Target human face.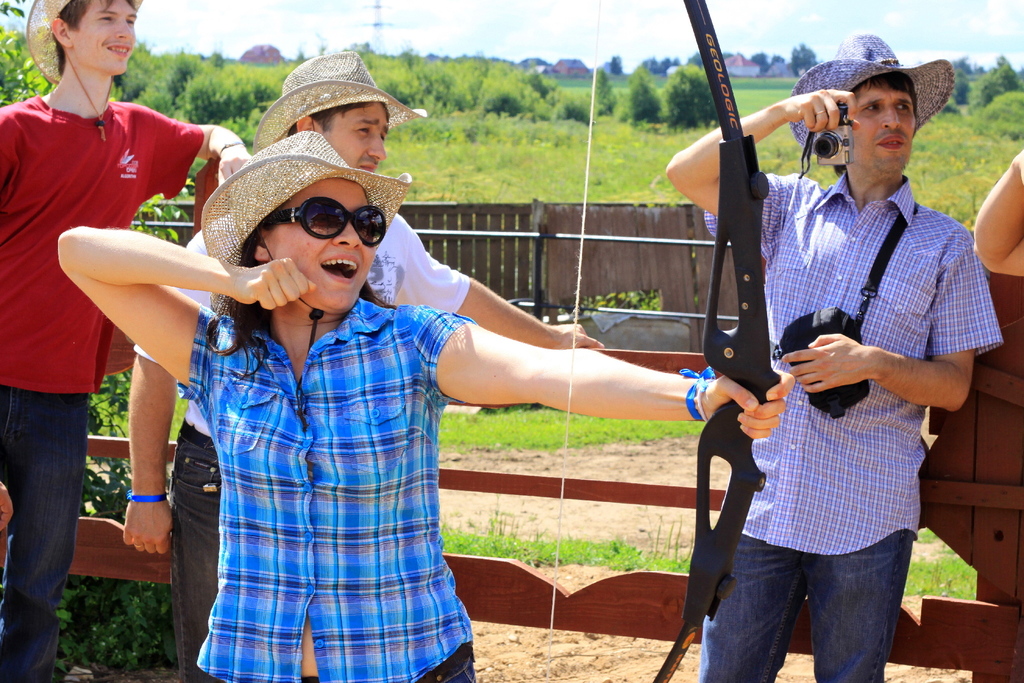
Target region: x1=319, y1=103, x2=385, y2=173.
